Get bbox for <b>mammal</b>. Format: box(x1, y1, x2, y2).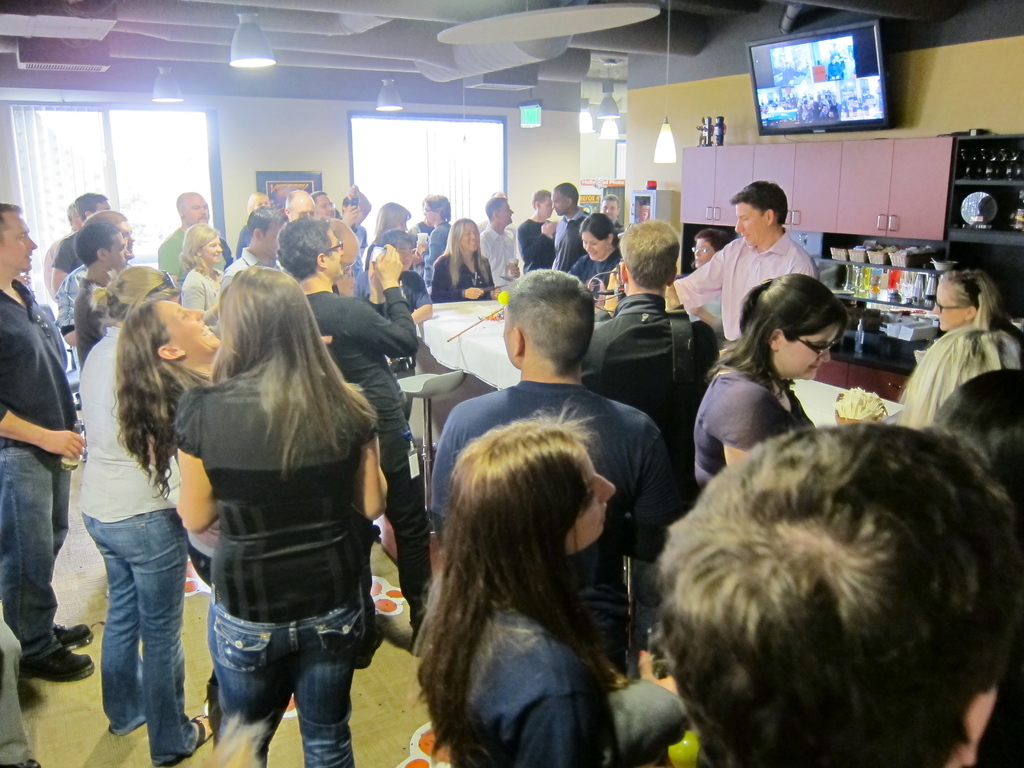
box(330, 218, 360, 300).
